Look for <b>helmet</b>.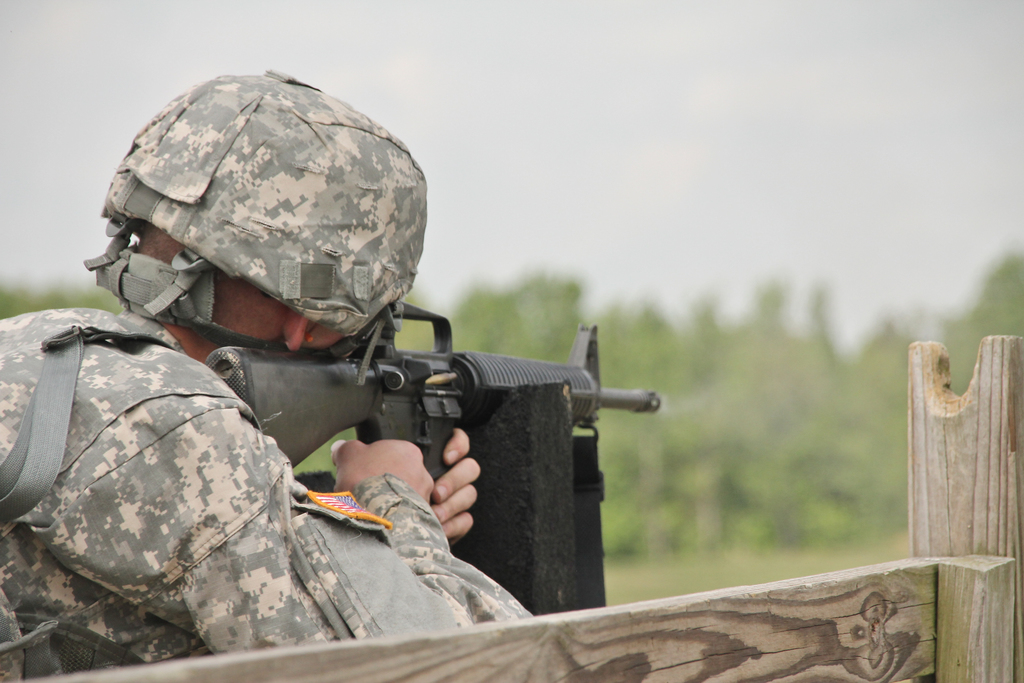
Found: [97, 90, 426, 377].
